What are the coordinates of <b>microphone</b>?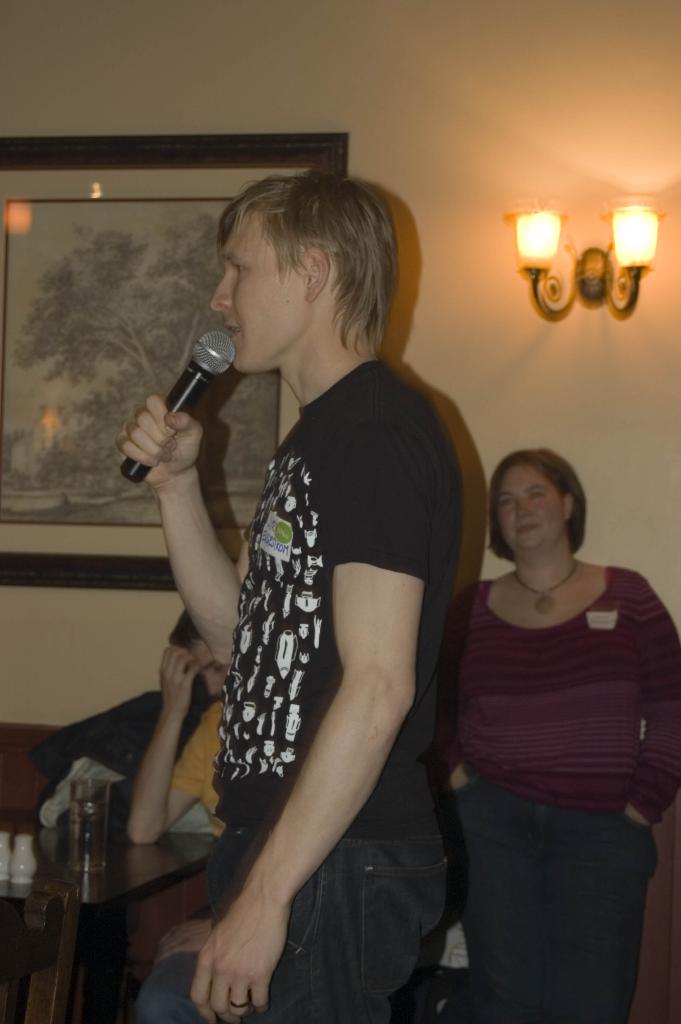
108 313 242 483.
